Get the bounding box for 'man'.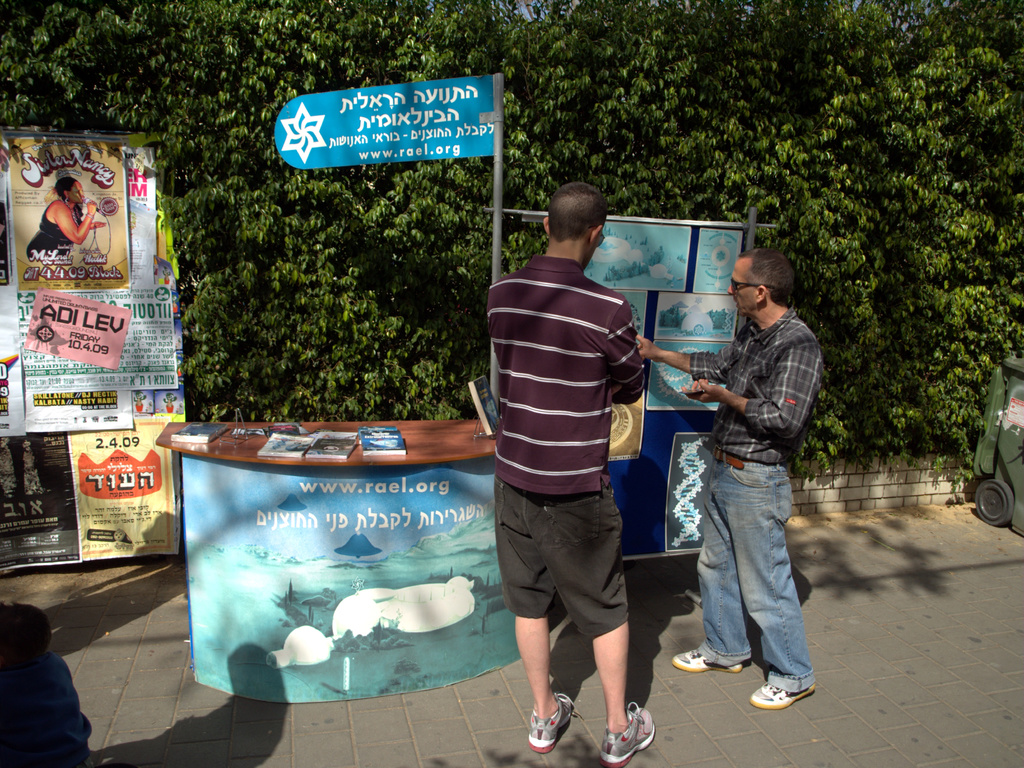
[x1=474, y1=184, x2=674, y2=747].
